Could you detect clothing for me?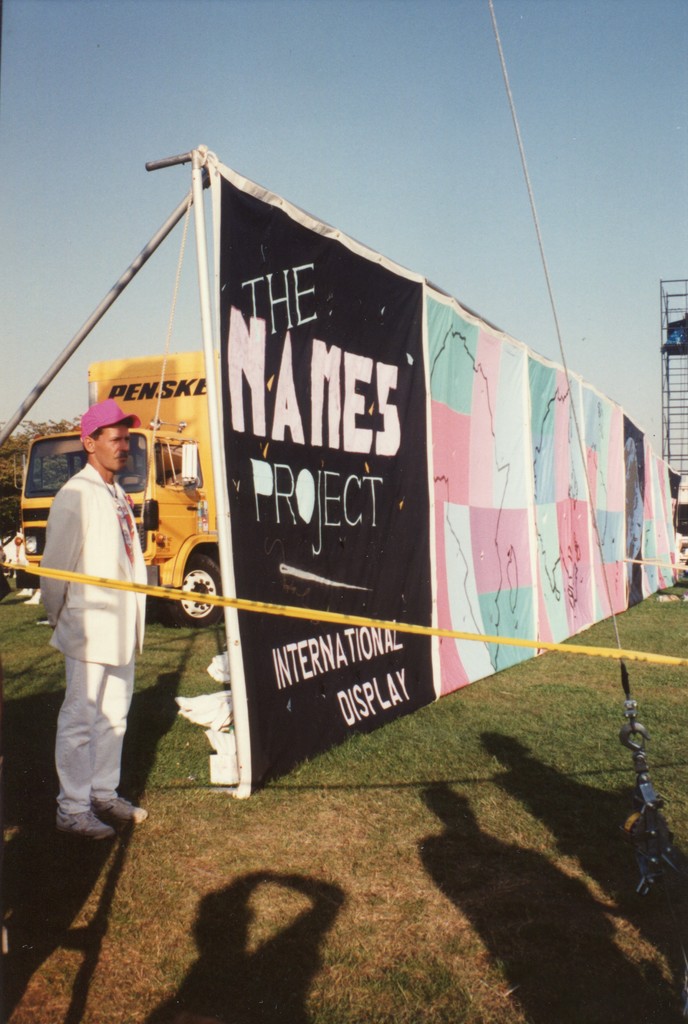
Detection result: {"x1": 43, "y1": 461, "x2": 140, "y2": 824}.
